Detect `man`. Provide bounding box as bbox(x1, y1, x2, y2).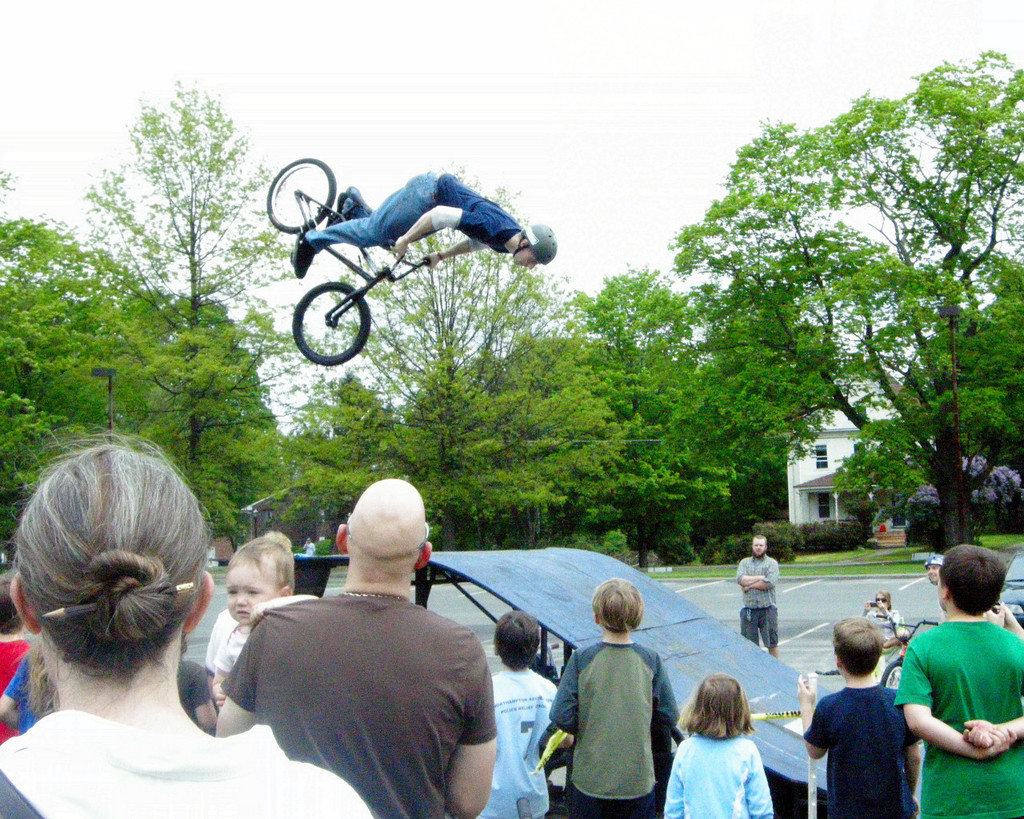
bbox(734, 536, 779, 663).
